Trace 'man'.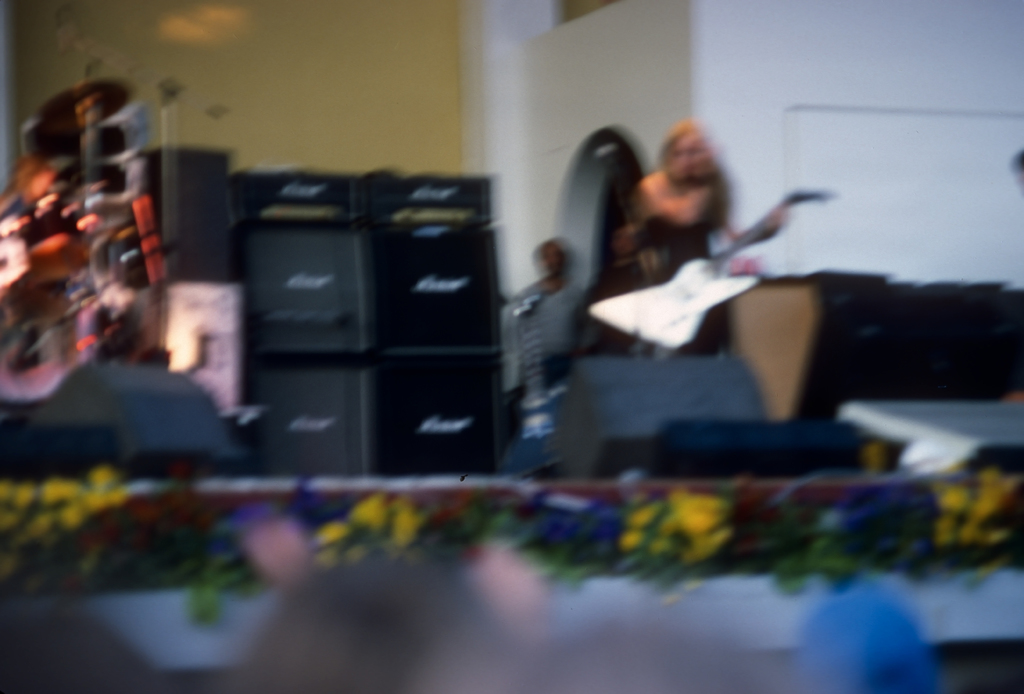
Traced to box(509, 239, 596, 393).
